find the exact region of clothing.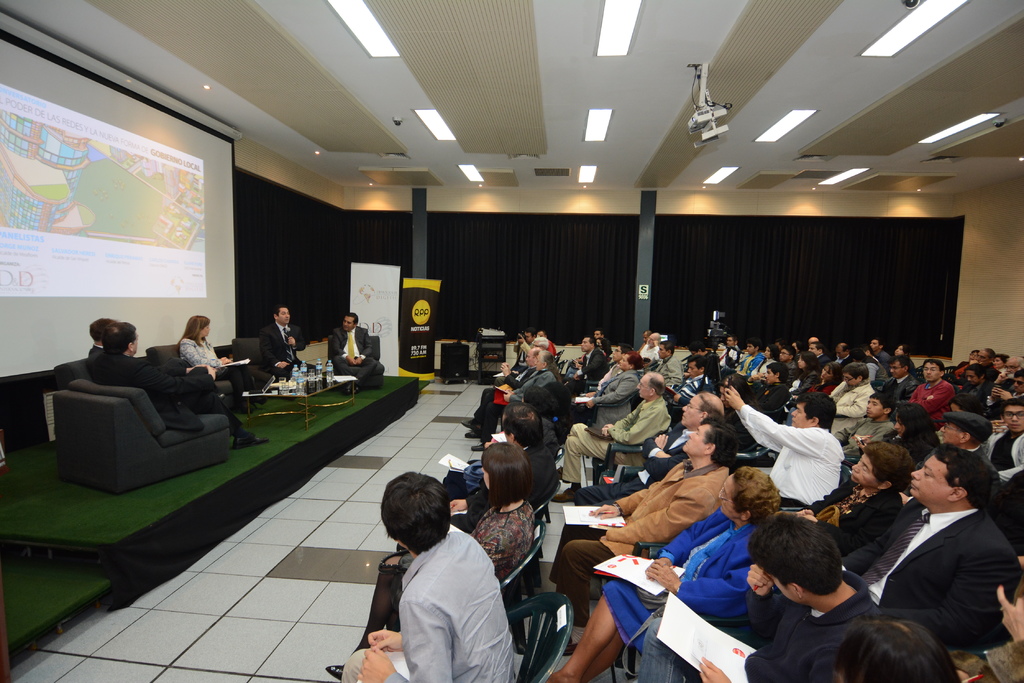
Exact region: locate(506, 343, 520, 378).
